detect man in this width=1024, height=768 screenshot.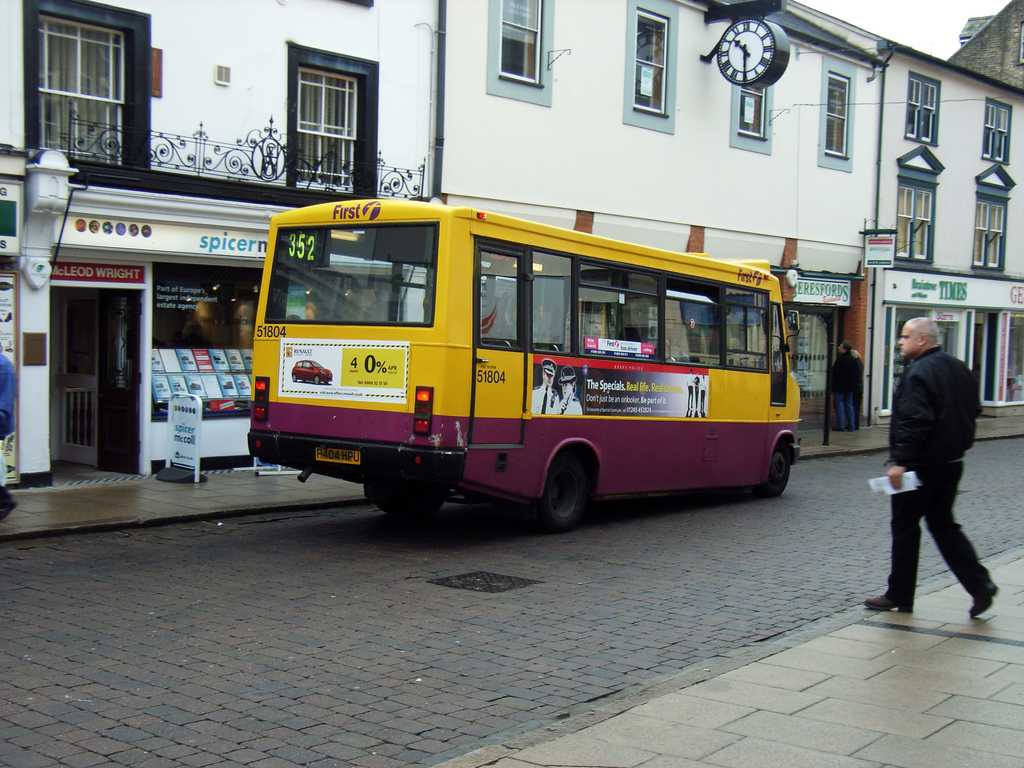
Detection: 830, 328, 864, 446.
